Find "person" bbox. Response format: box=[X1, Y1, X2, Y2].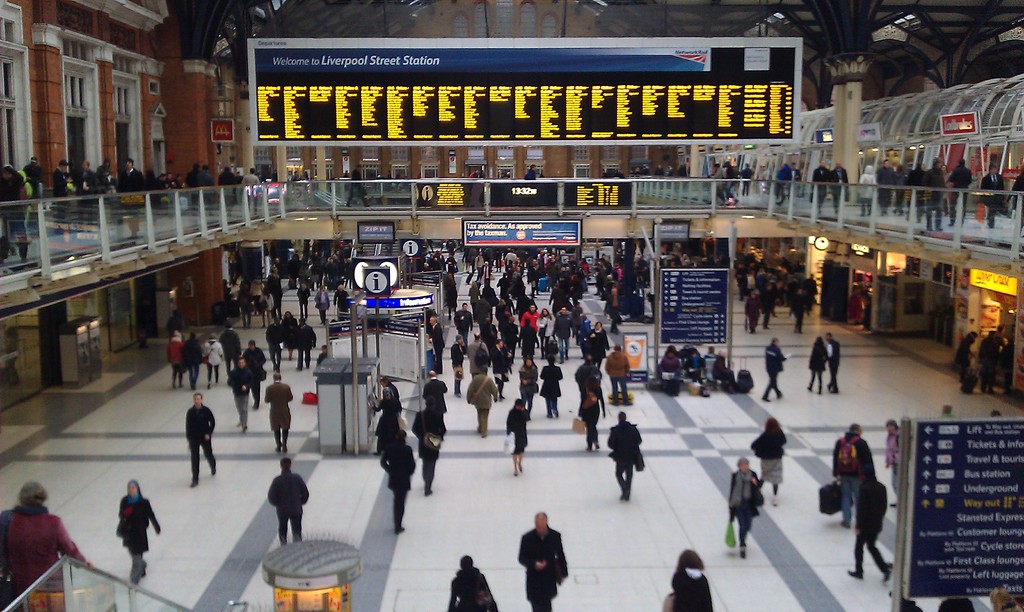
box=[856, 163, 875, 213].
